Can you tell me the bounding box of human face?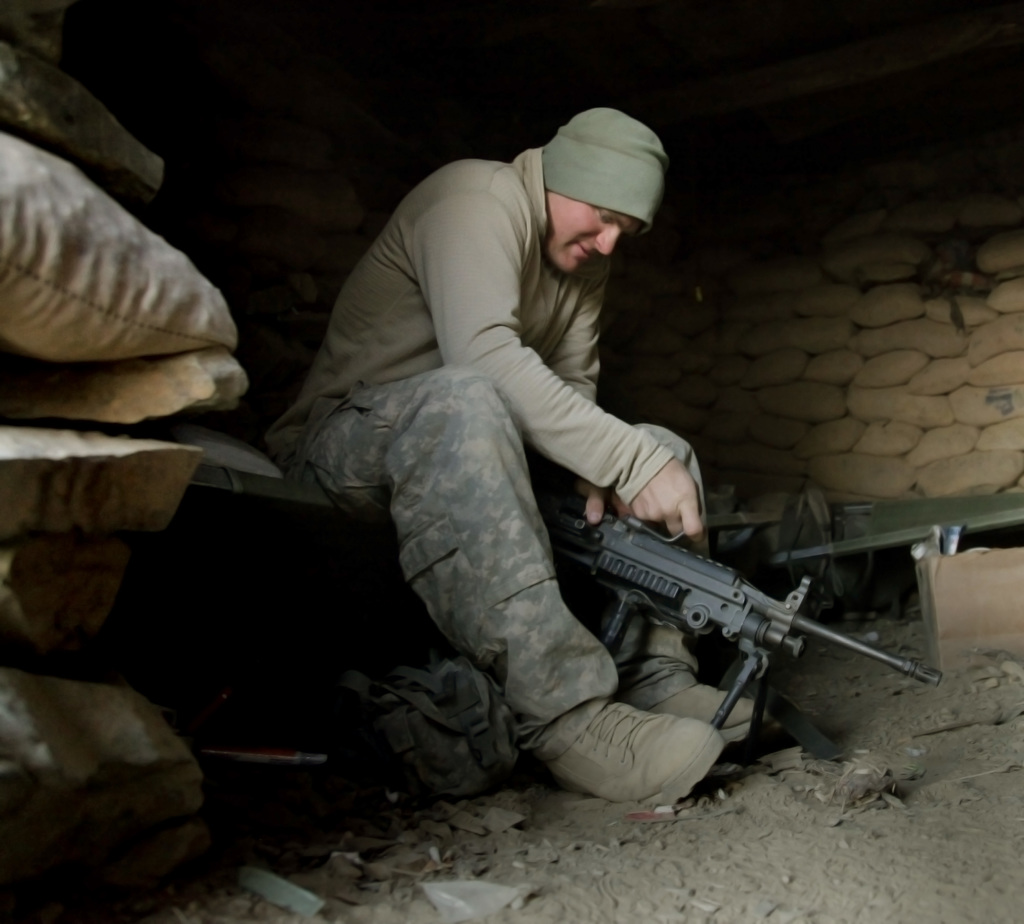
BBox(537, 192, 646, 288).
